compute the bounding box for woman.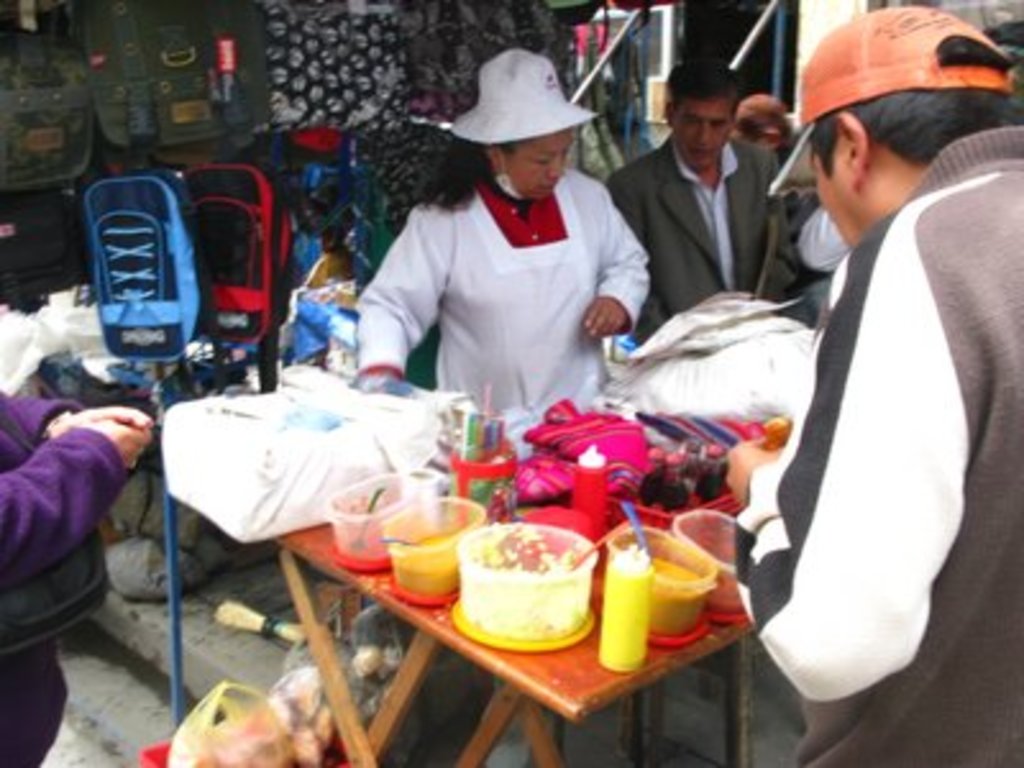
l=338, t=67, r=671, b=443.
